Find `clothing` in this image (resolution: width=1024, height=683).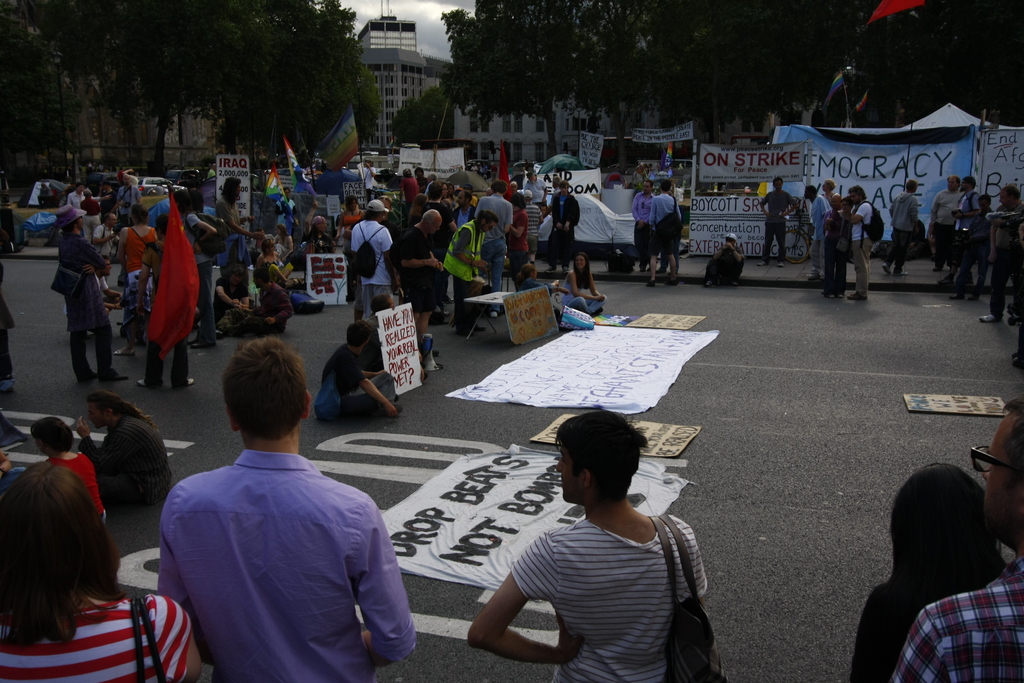
rect(561, 272, 608, 313).
